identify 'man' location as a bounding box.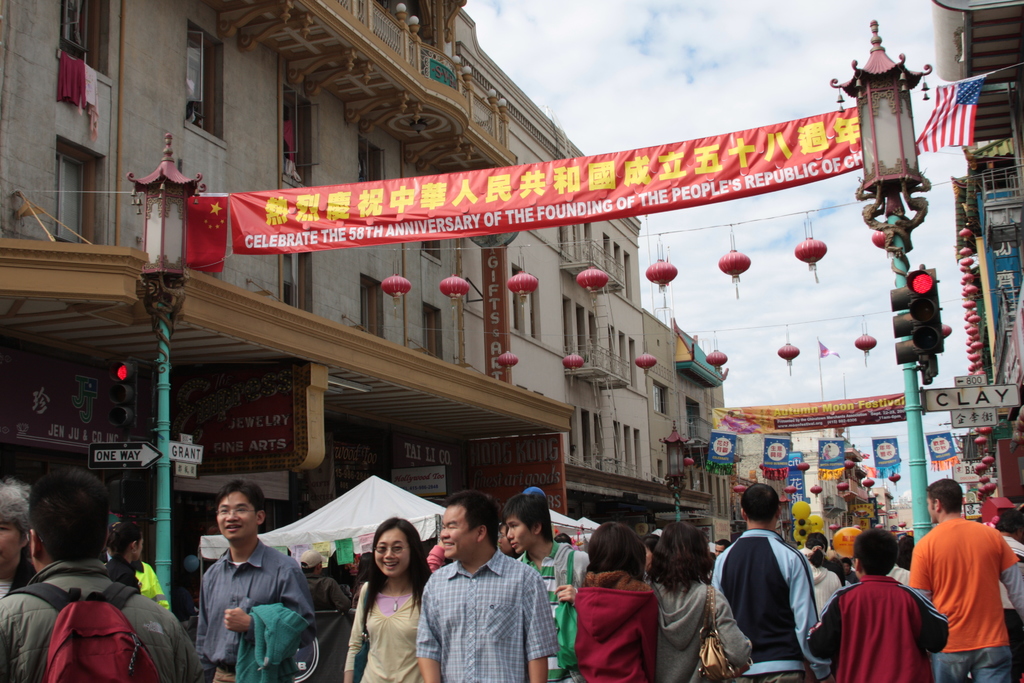
l=410, t=527, r=561, b=680.
